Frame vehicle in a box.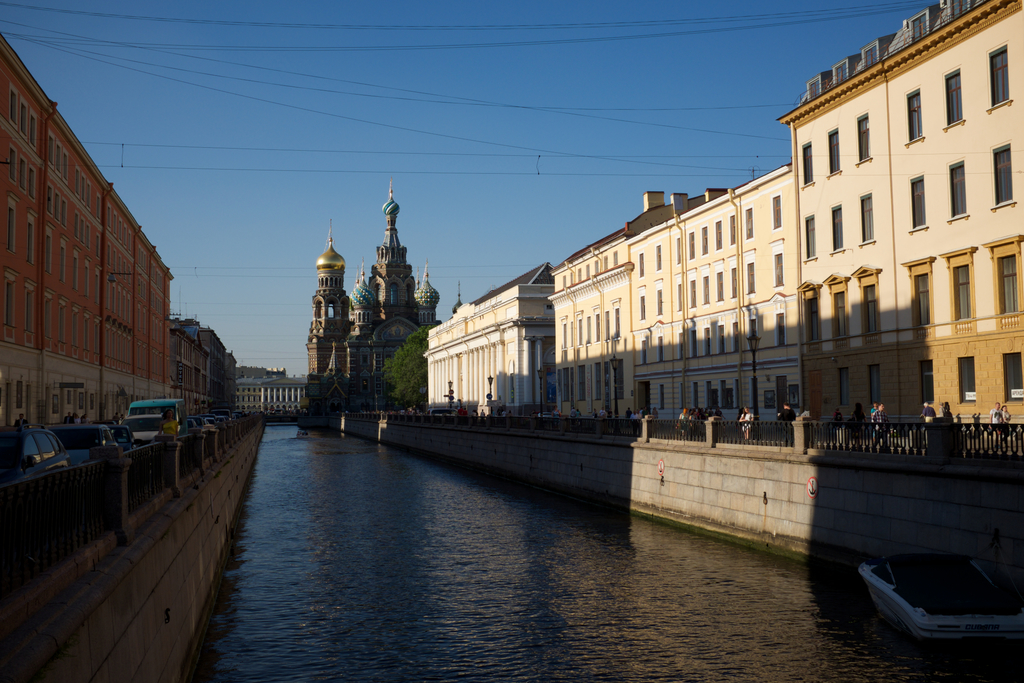
rect(67, 427, 126, 464).
